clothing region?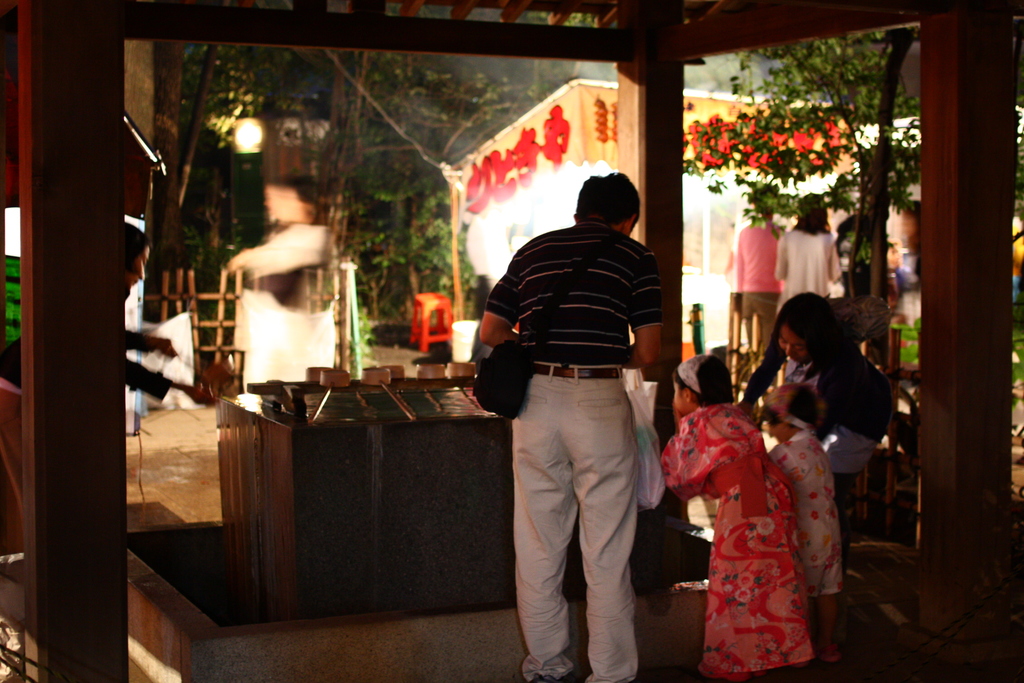
box=[769, 425, 844, 593]
